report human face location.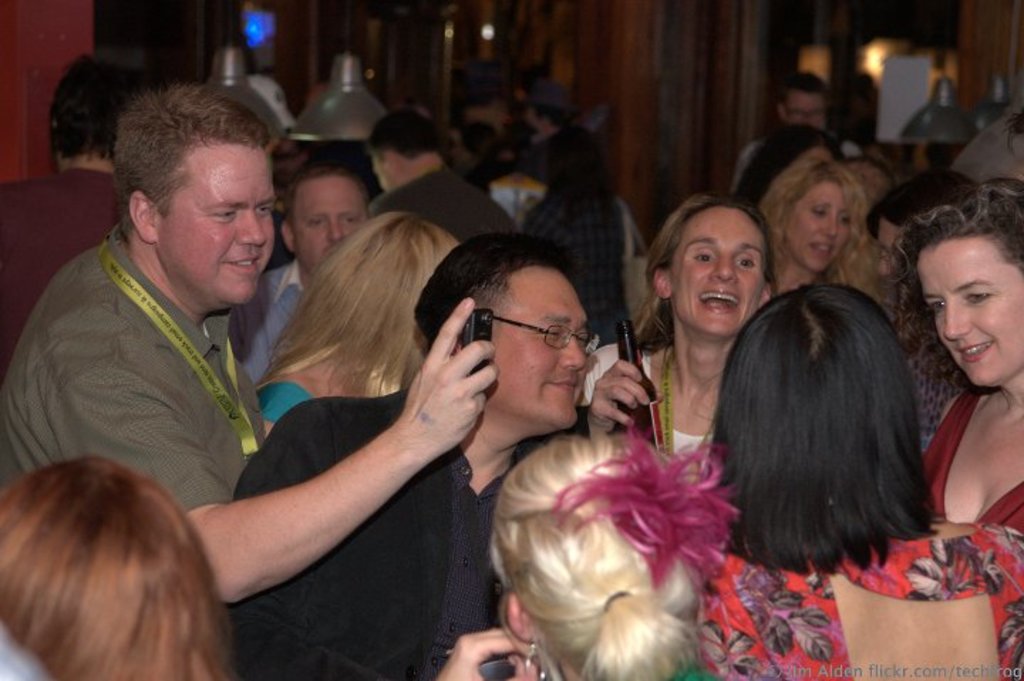
Report: Rect(788, 176, 846, 270).
